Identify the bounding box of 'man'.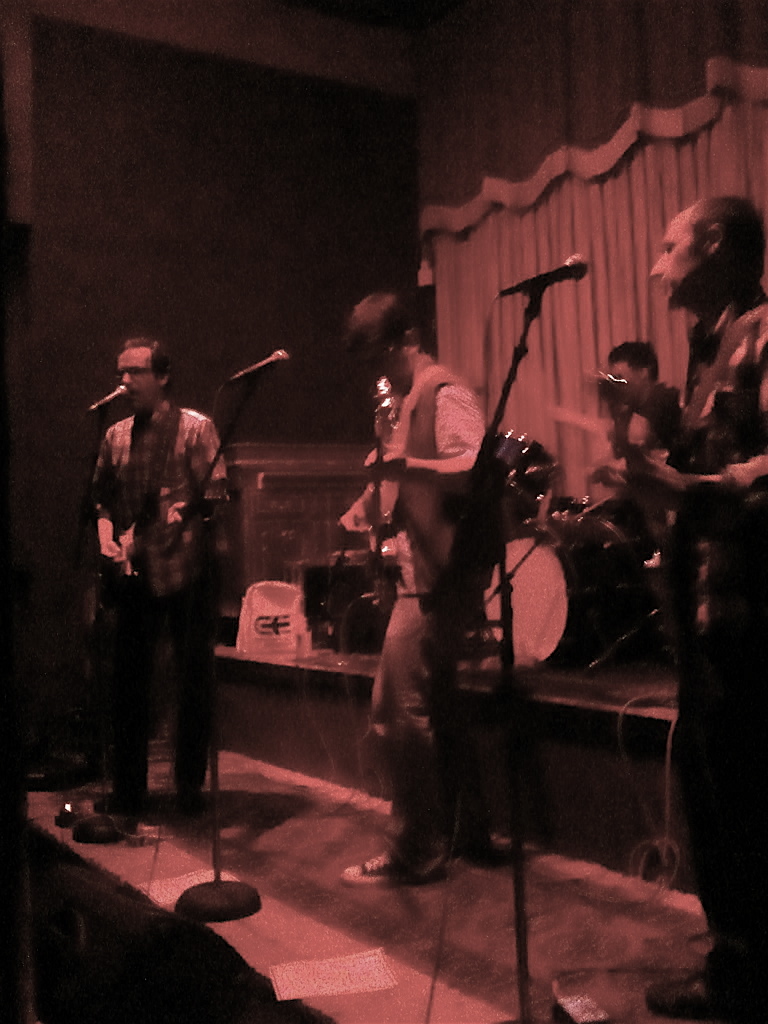
67/335/230/831.
